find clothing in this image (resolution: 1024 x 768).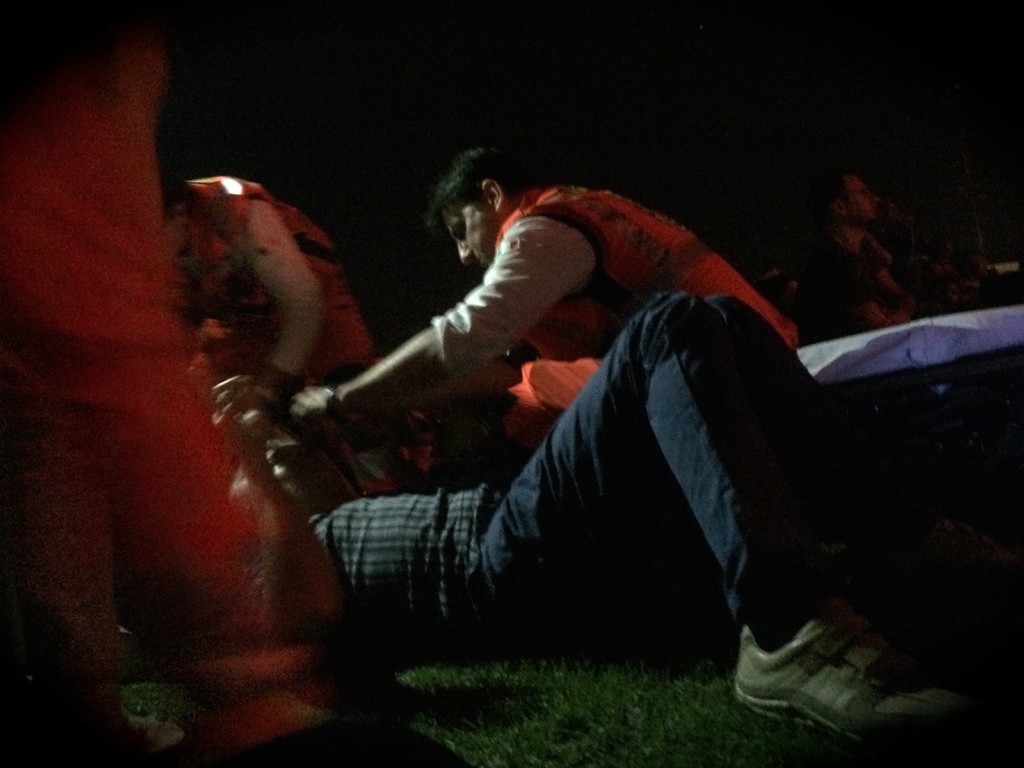
(0,13,379,757).
